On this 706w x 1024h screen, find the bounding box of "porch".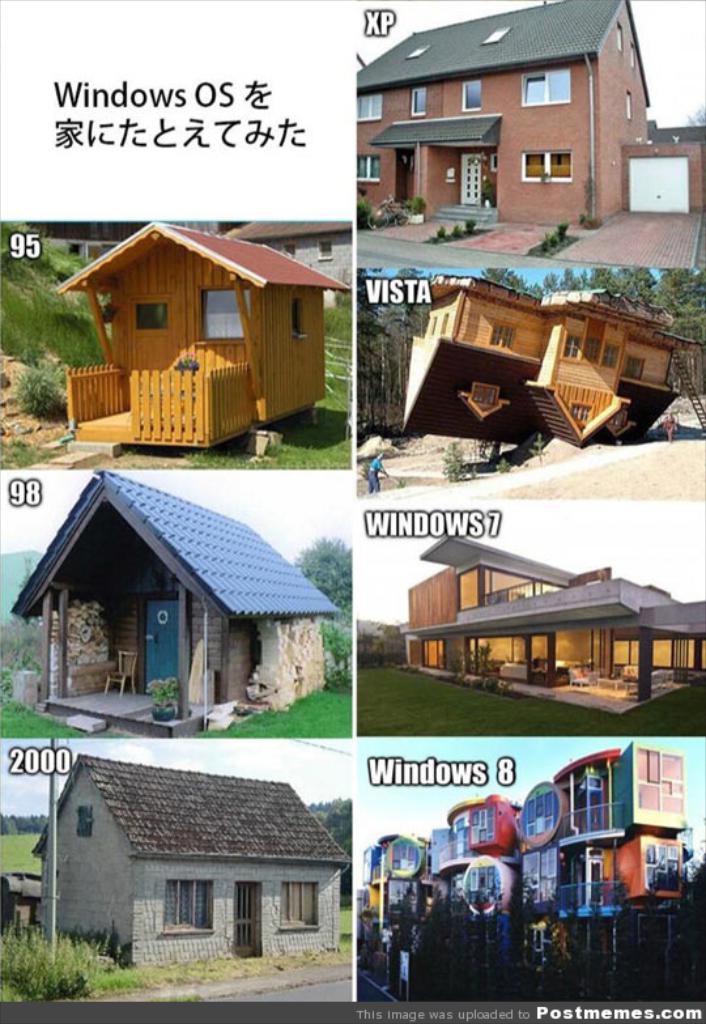
Bounding box: (left=61, top=357, right=252, bottom=446).
